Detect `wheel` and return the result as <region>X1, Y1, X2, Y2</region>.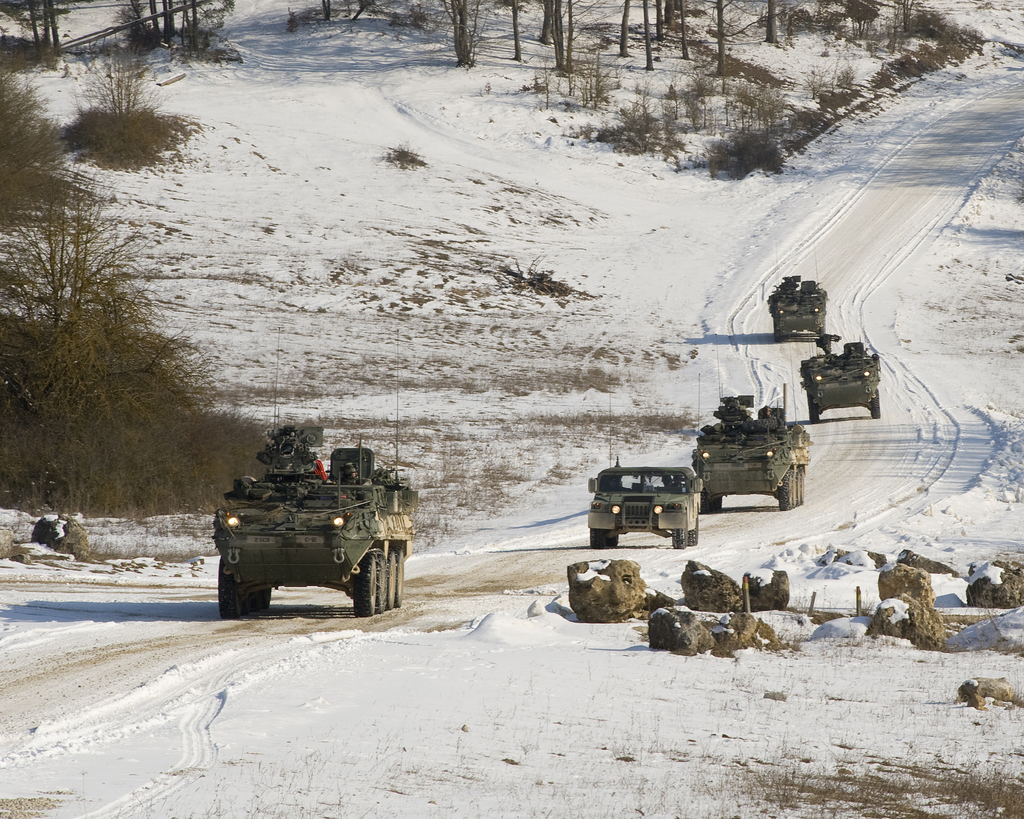
<region>397, 552, 404, 605</region>.
